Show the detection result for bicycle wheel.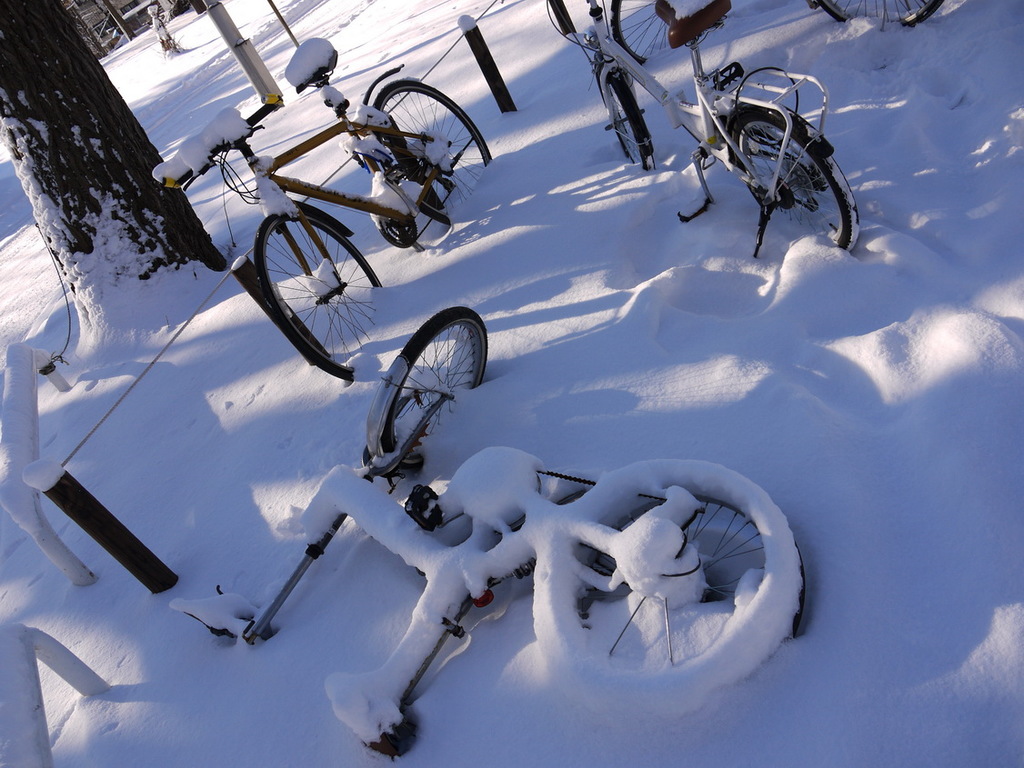
crop(529, 462, 805, 710).
